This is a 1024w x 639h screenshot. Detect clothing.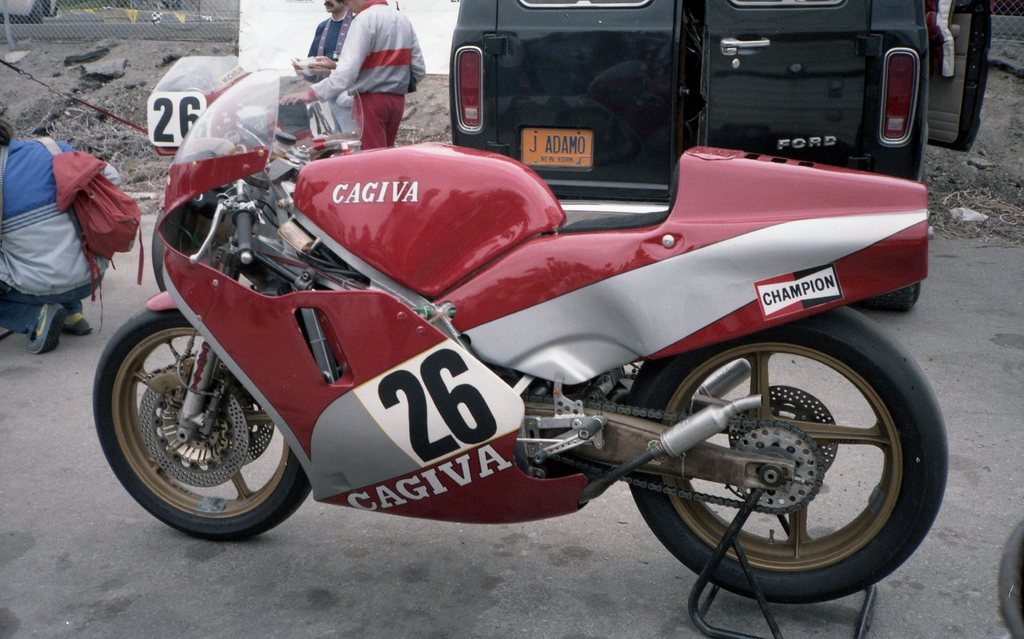
bbox(303, 15, 359, 74).
